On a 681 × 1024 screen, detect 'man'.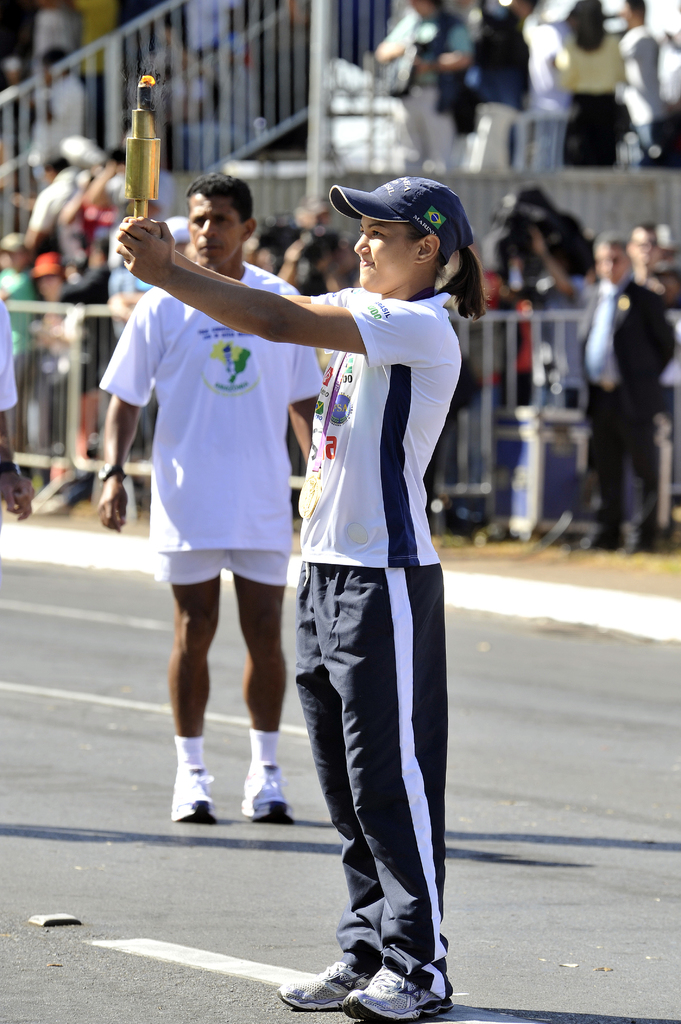
detection(113, 154, 348, 819).
